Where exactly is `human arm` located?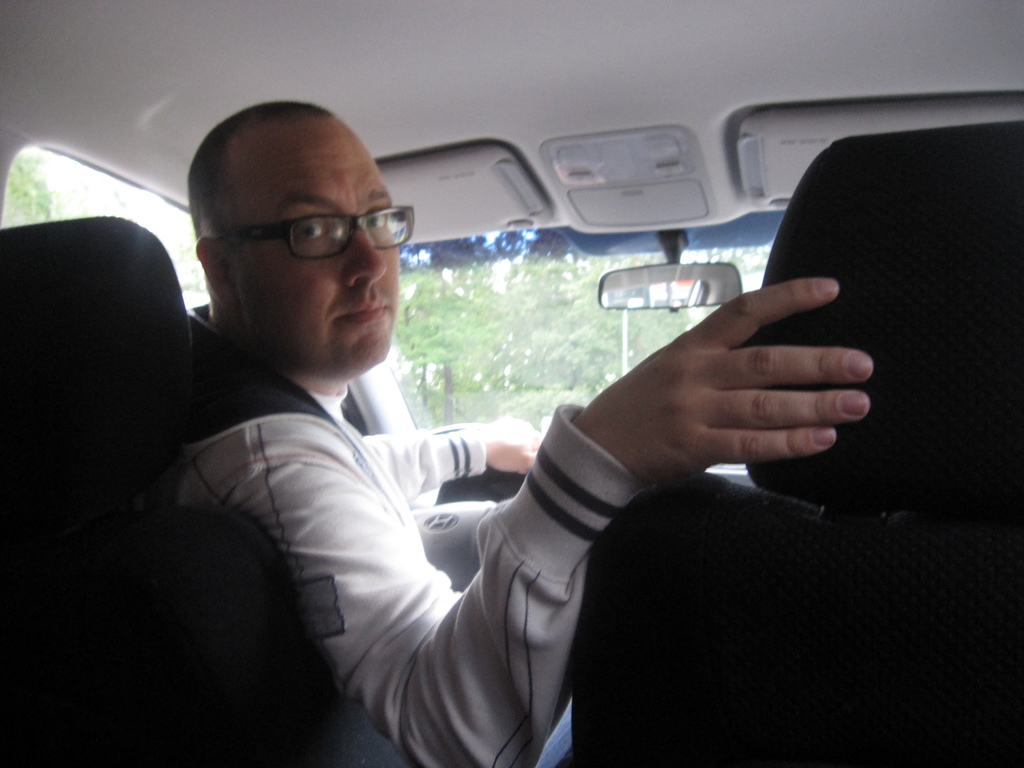
Its bounding box is detection(321, 357, 778, 742).
